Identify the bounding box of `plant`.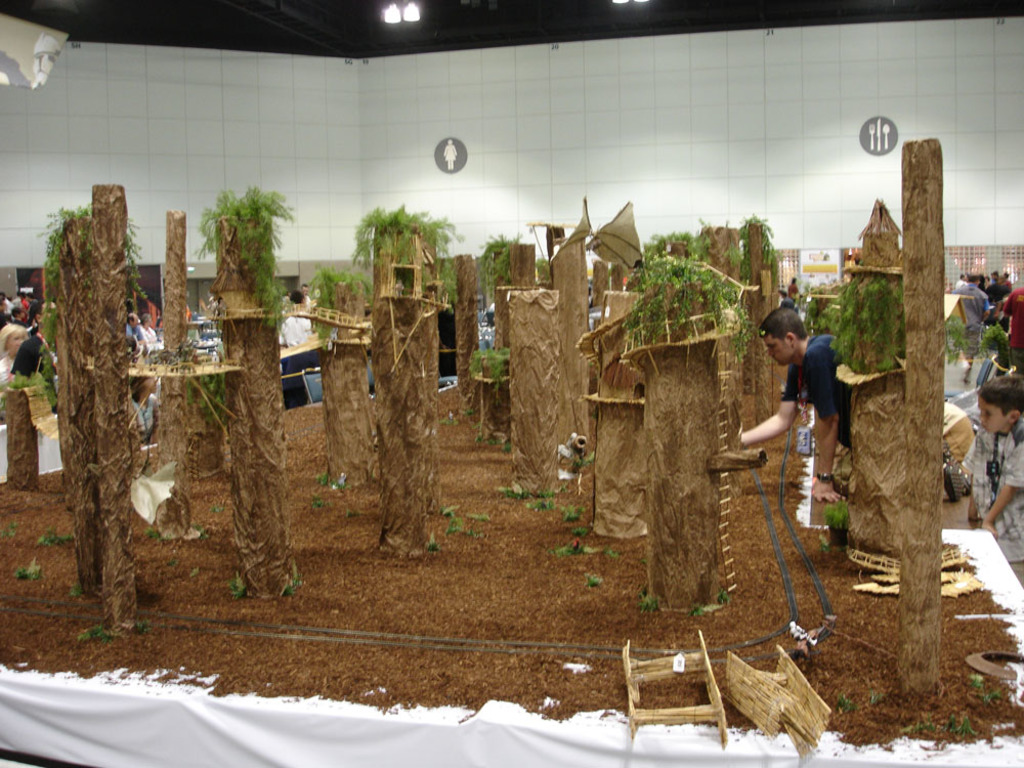
[left=0, top=325, right=62, bottom=416].
